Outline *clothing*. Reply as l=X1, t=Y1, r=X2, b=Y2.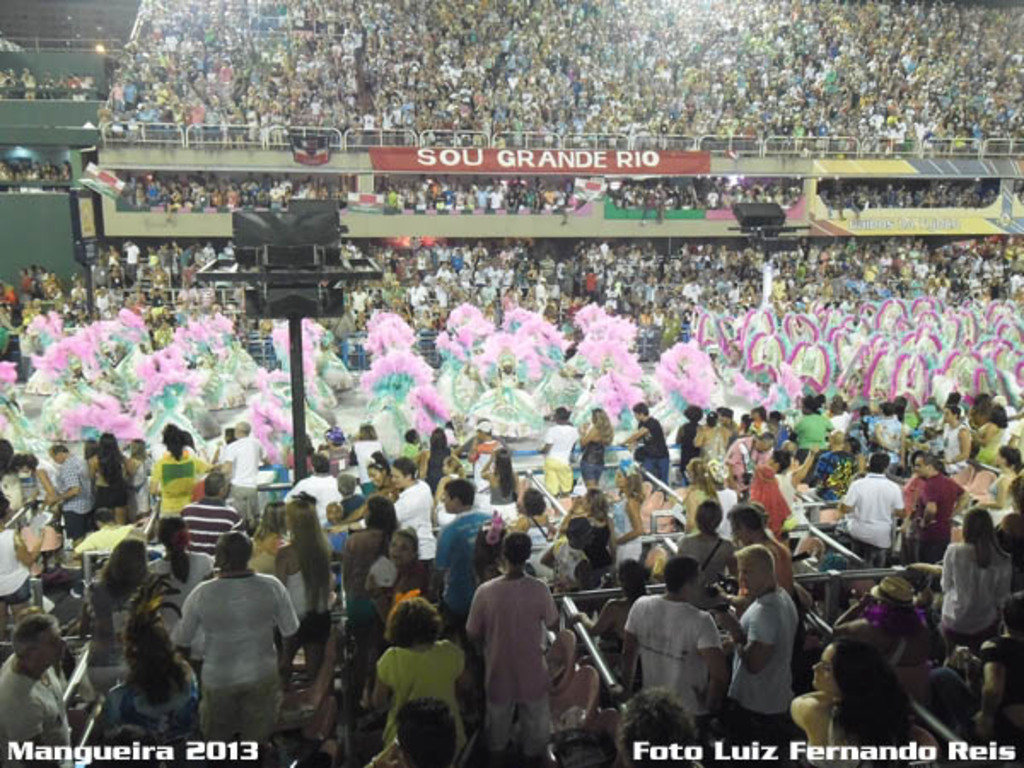
l=382, t=643, r=468, b=715.
